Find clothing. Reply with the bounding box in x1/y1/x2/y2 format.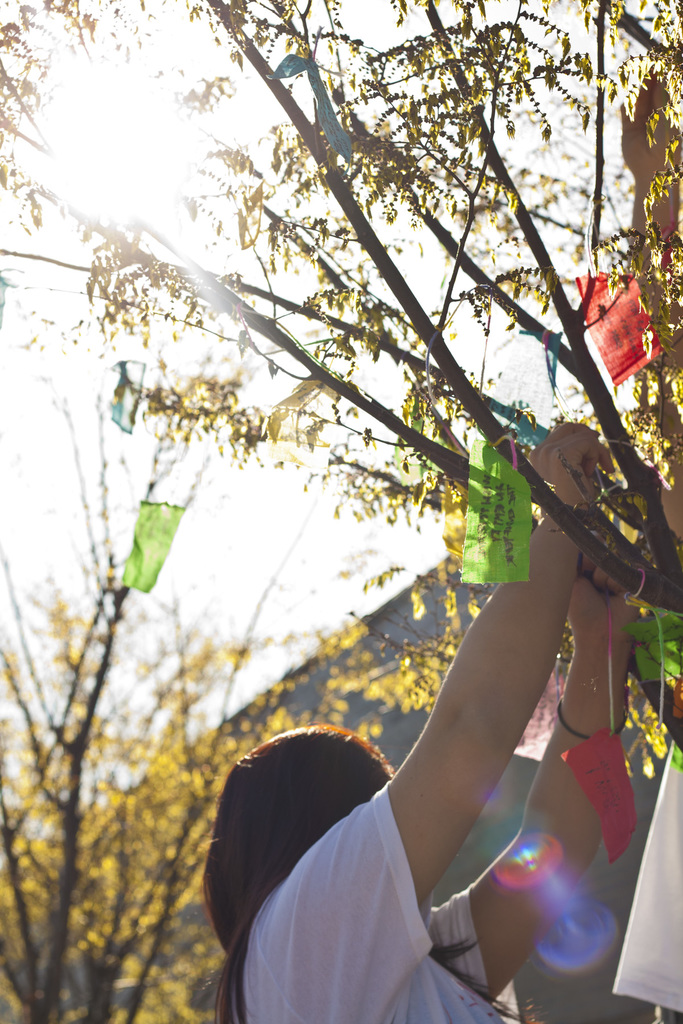
220/772/512/1005.
